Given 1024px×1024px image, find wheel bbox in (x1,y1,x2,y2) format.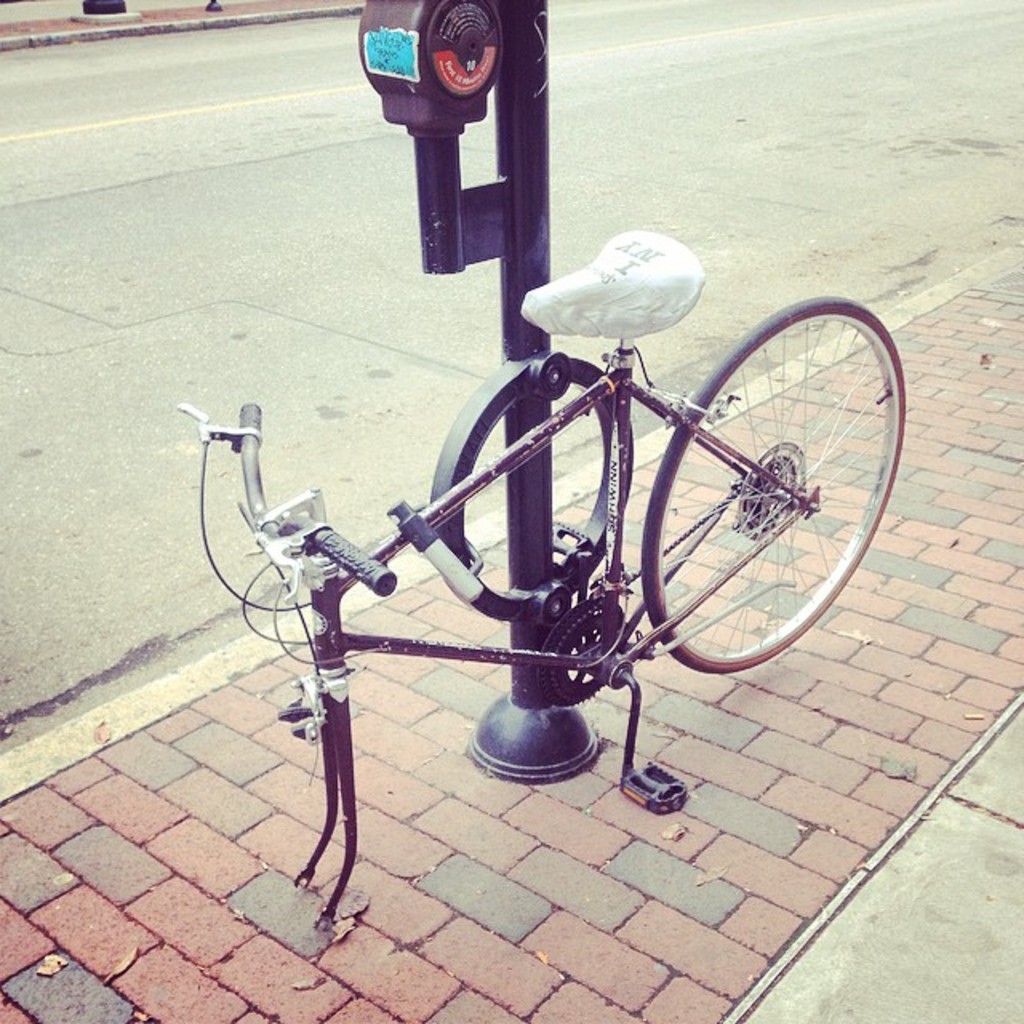
(626,301,883,699).
